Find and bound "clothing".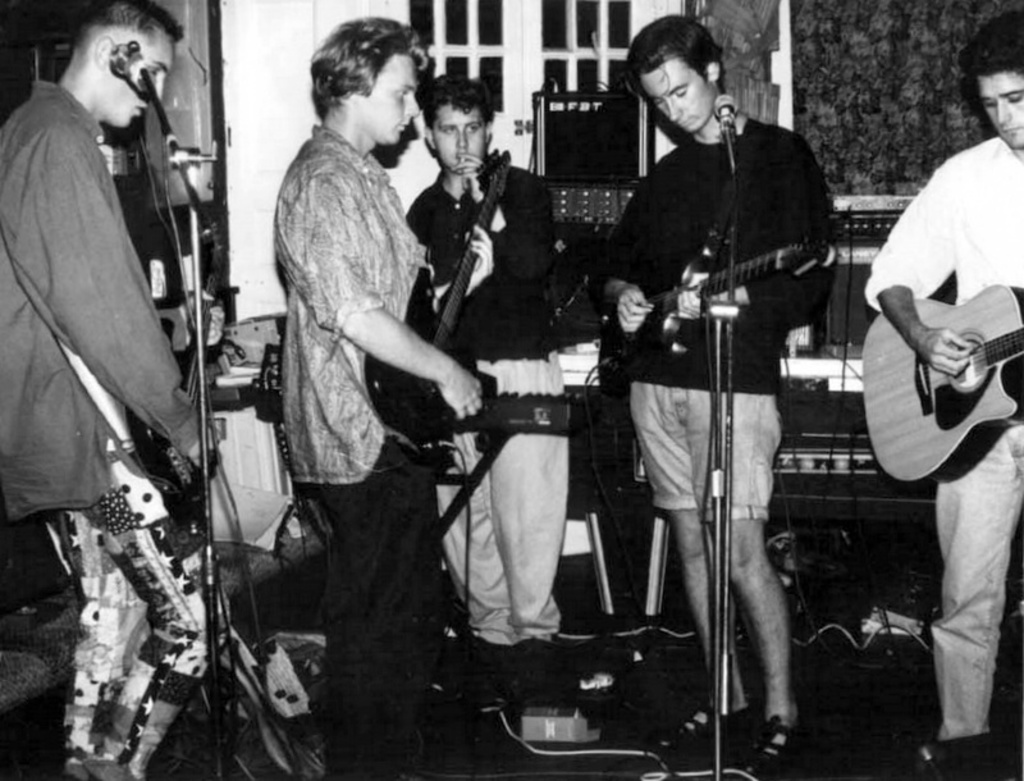
Bound: (0,81,251,780).
